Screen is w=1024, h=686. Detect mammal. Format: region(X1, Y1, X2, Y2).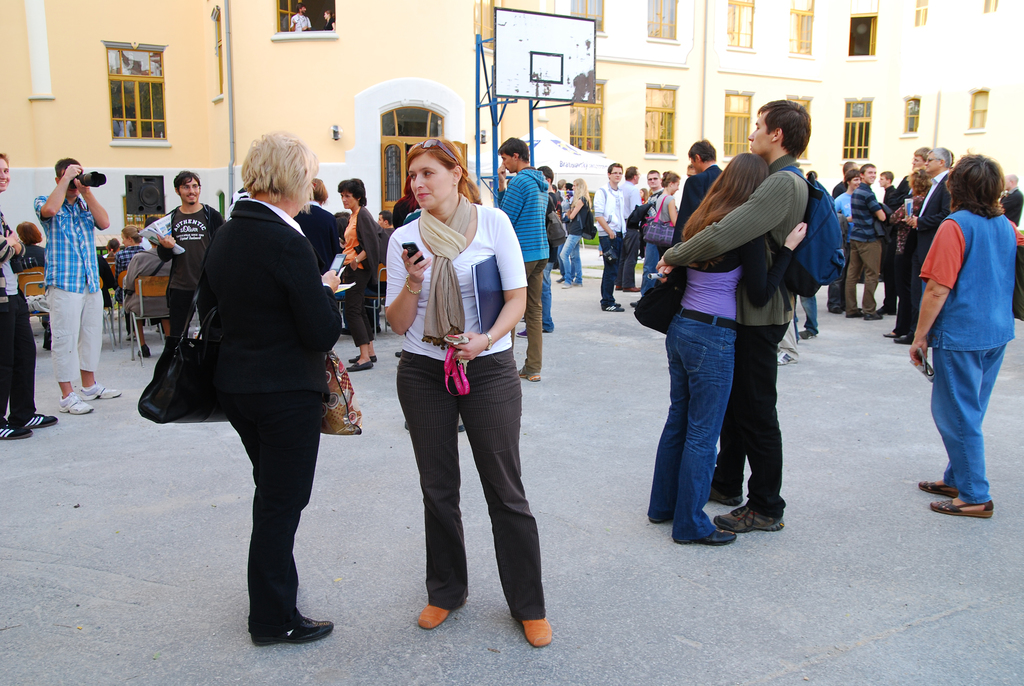
region(30, 158, 122, 418).
